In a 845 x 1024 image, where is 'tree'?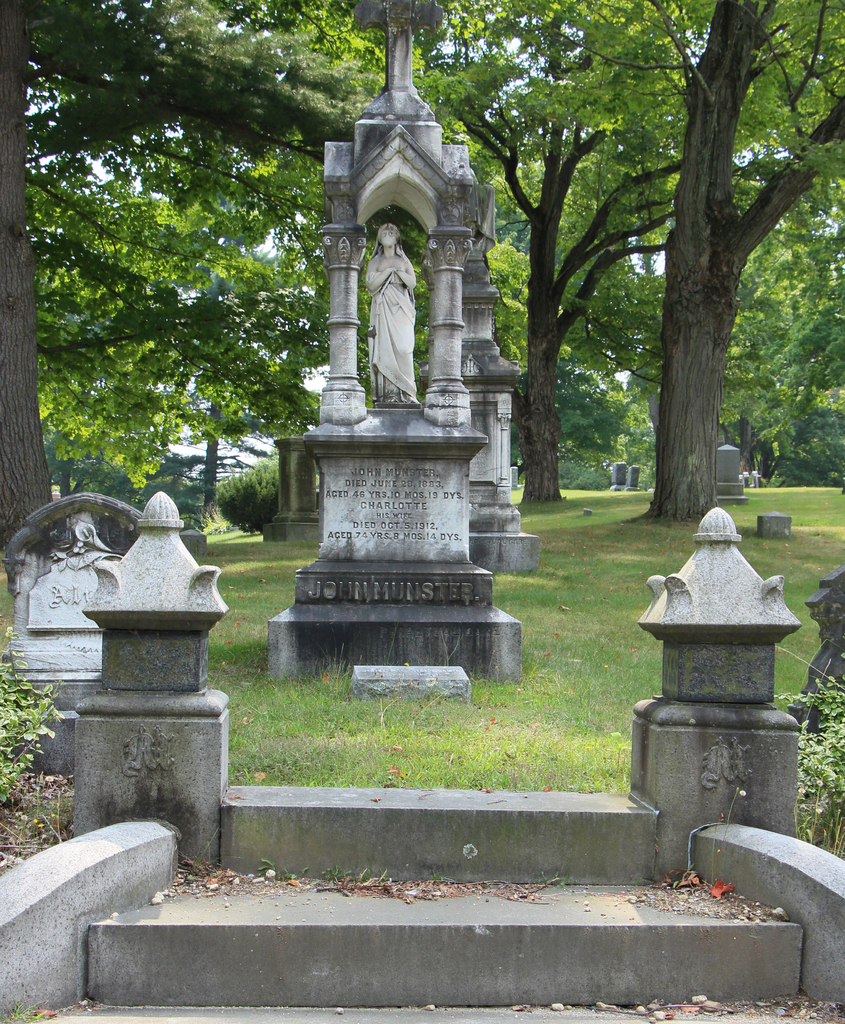
x1=150, y1=163, x2=316, y2=520.
